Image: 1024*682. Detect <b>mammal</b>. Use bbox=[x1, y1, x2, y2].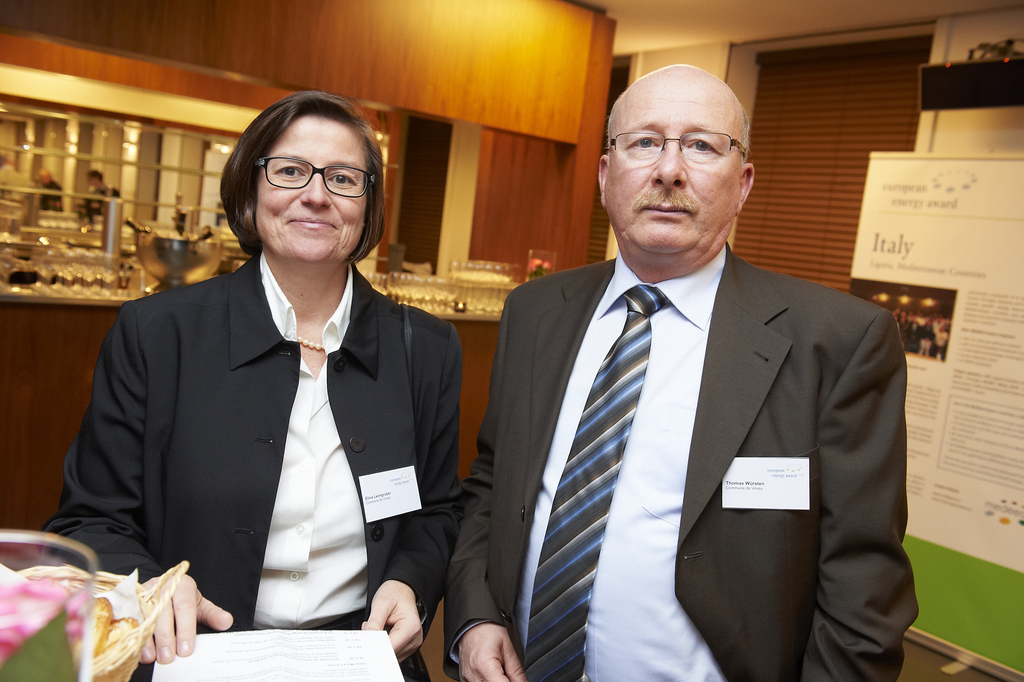
bbox=[38, 168, 64, 210].
